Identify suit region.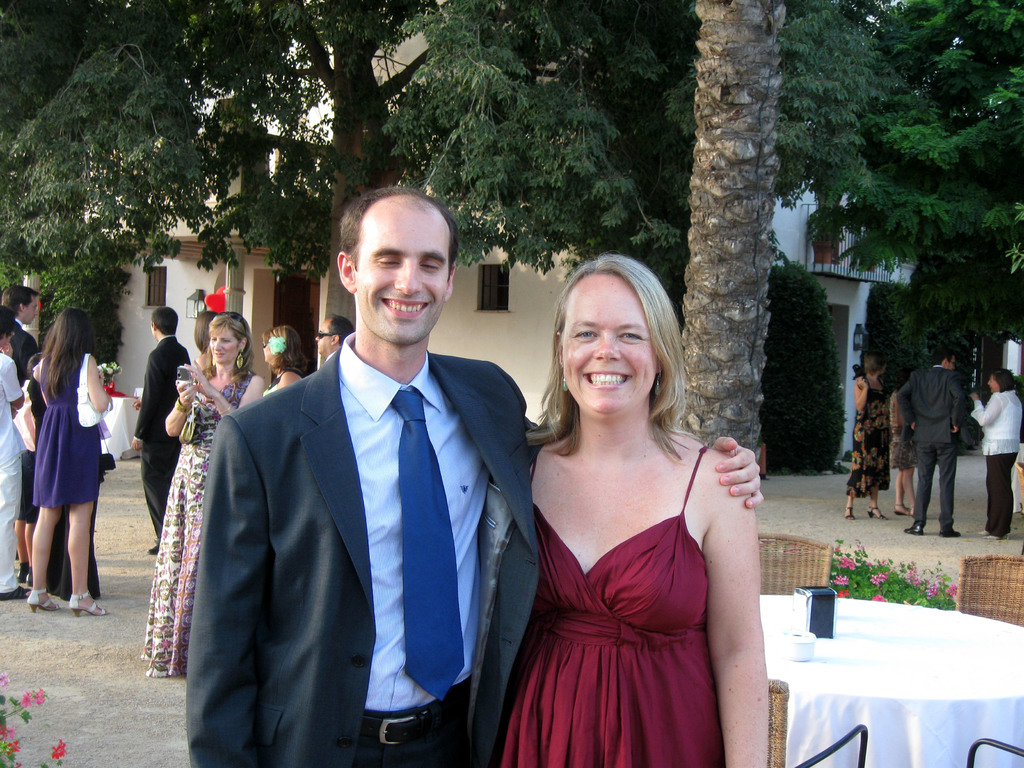
Region: [175,329,539,767].
